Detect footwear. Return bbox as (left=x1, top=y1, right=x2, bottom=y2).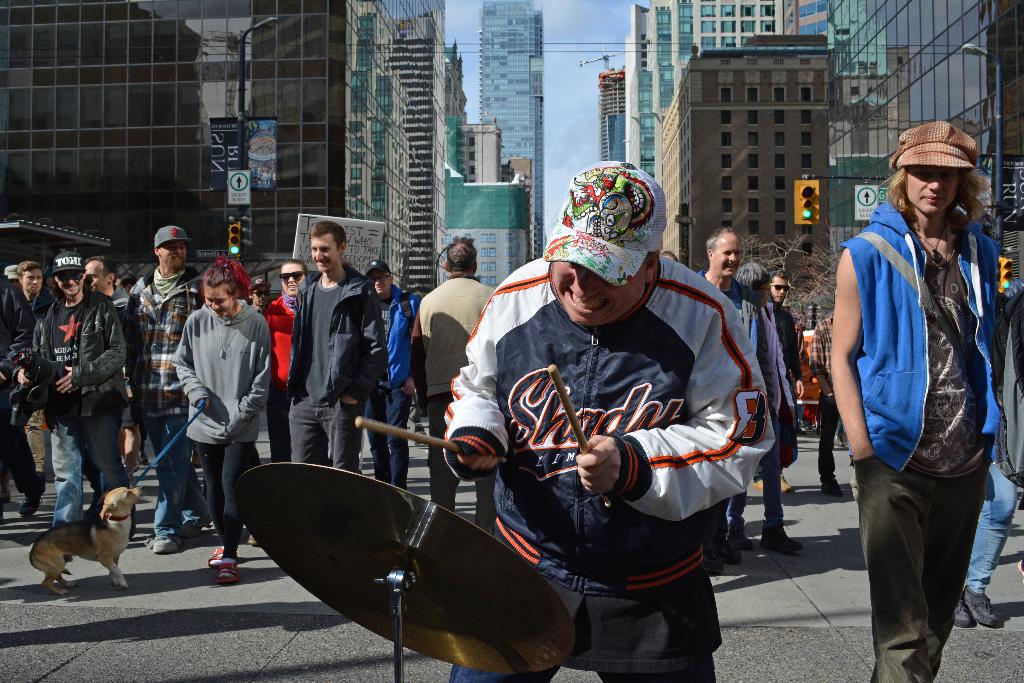
(left=707, top=545, right=741, bottom=577).
